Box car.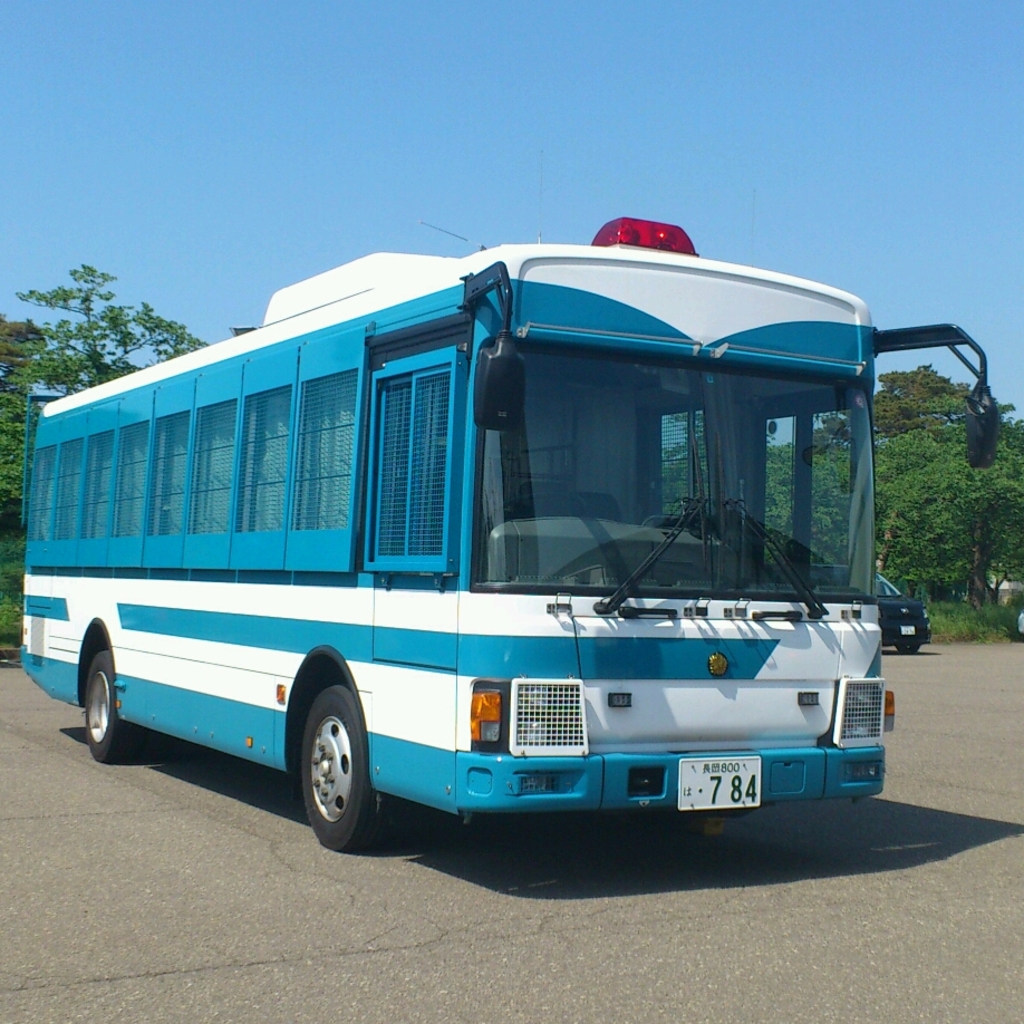
803, 559, 933, 648.
